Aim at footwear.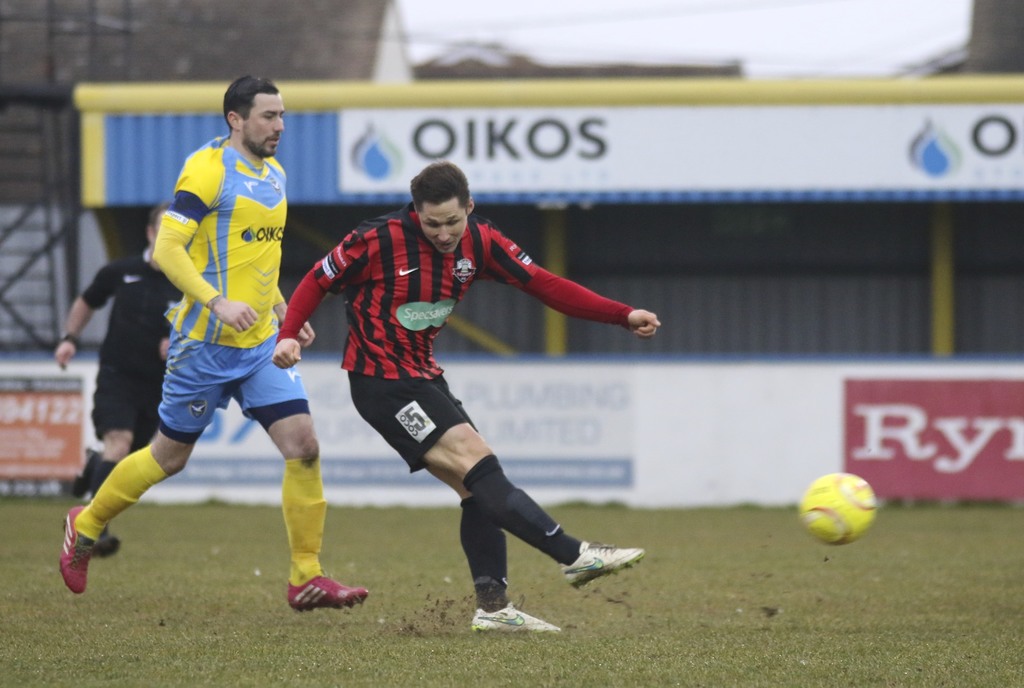
Aimed at l=286, t=572, r=371, b=612.
